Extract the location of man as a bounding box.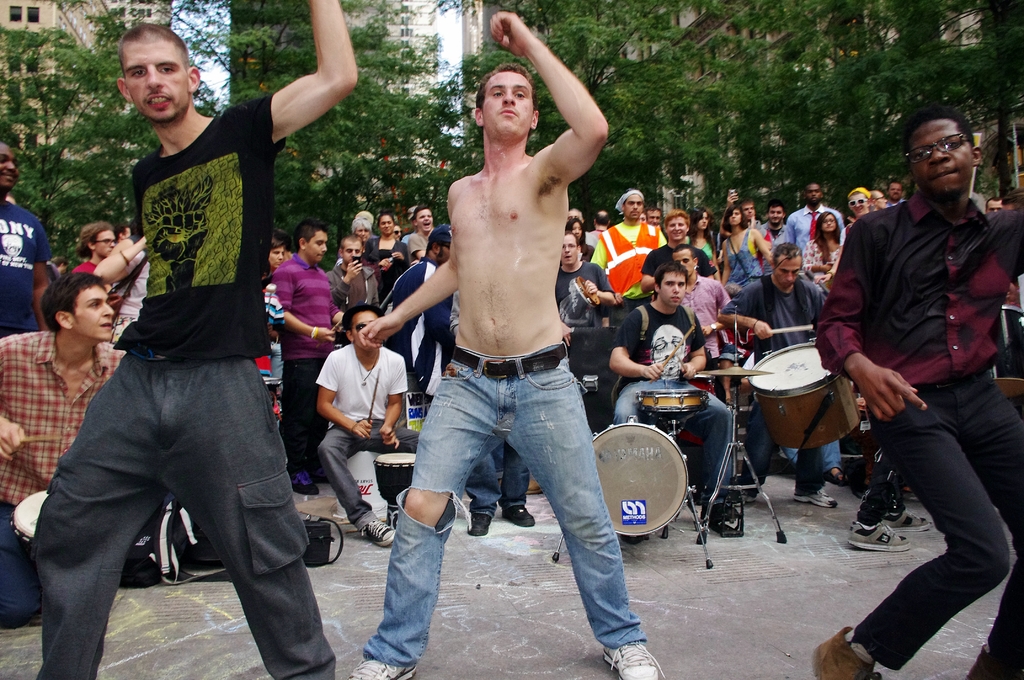
267, 224, 353, 501.
